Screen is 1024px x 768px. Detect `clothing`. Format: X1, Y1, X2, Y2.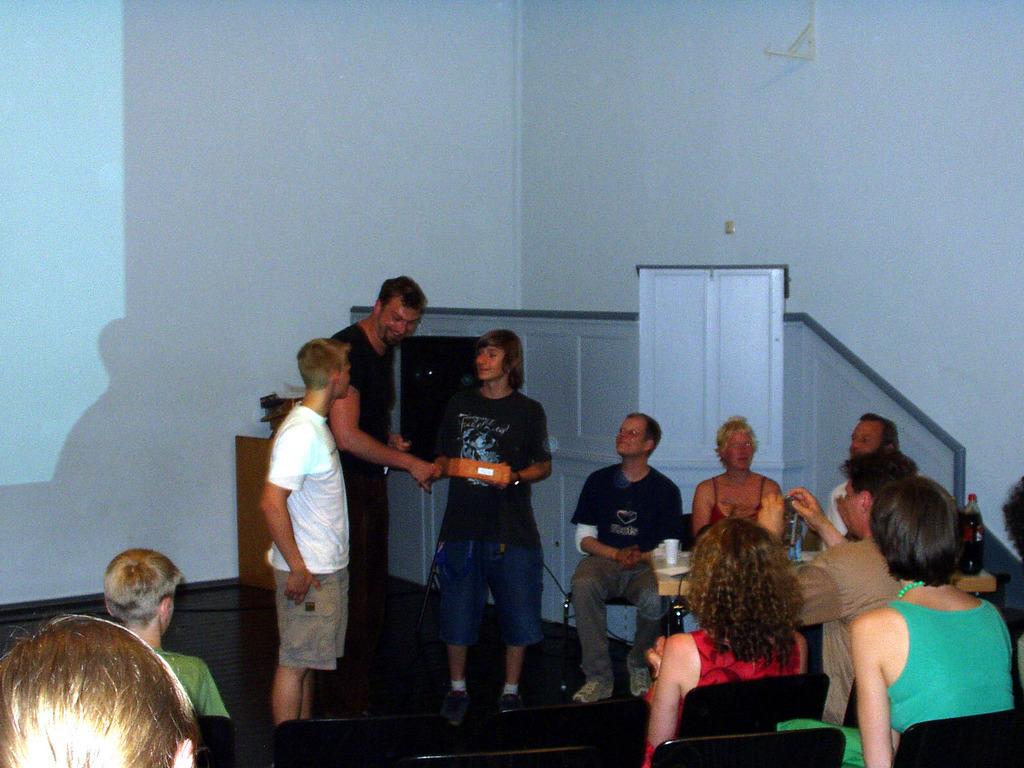
703, 479, 771, 525.
